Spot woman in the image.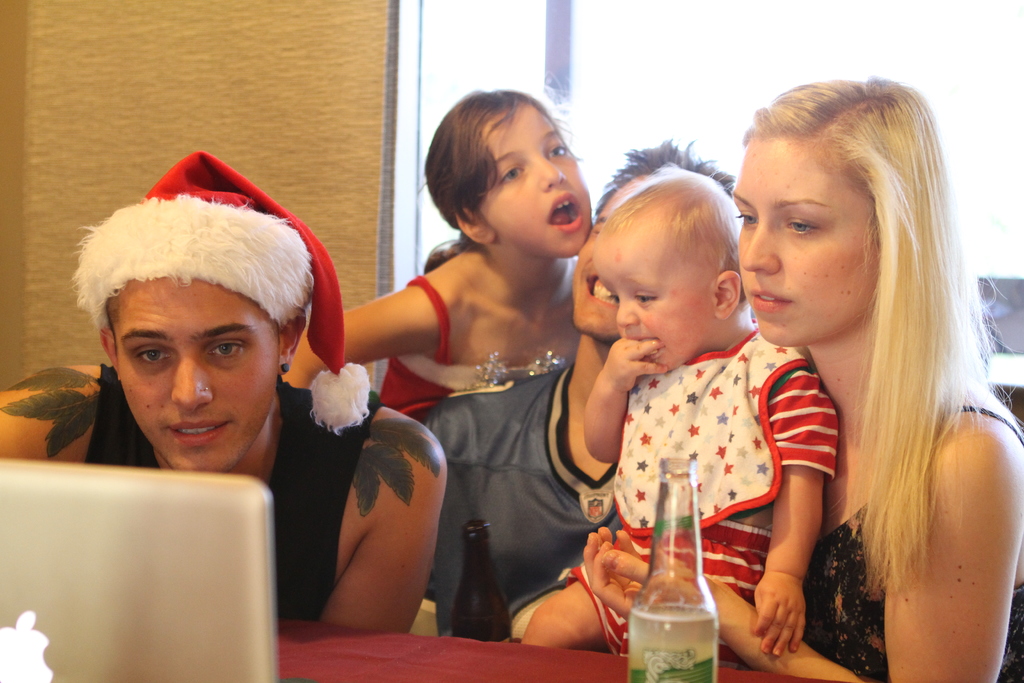
woman found at region(638, 74, 999, 679).
